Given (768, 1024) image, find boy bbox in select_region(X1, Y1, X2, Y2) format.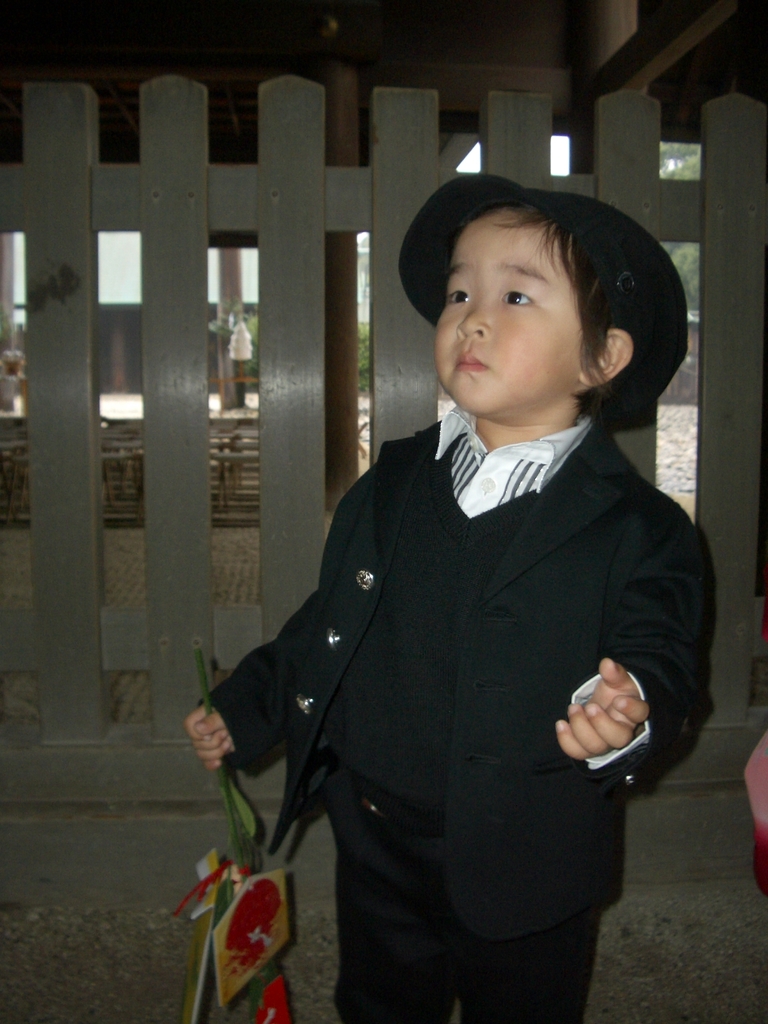
select_region(187, 172, 712, 1023).
